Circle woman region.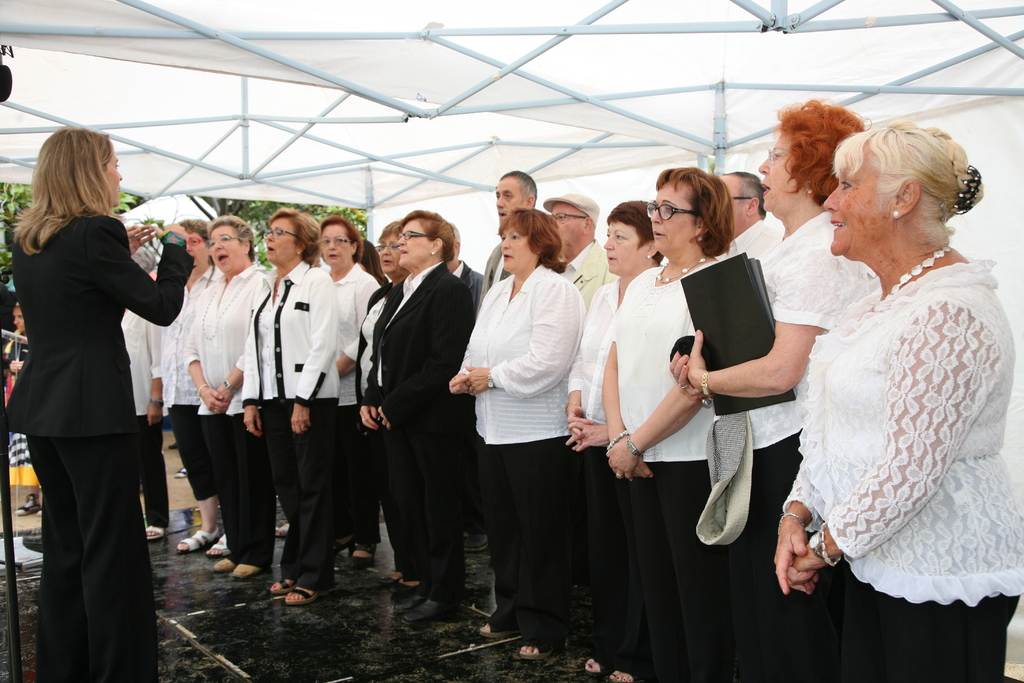
Region: box(360, 203, 488, 620).
